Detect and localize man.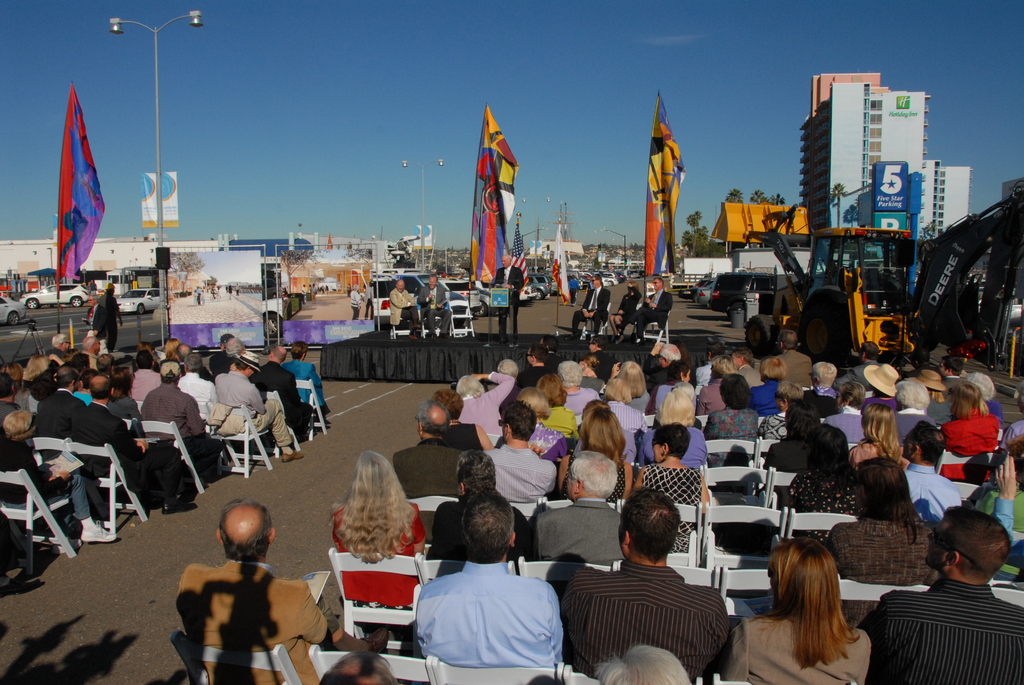
Localized at x1=932 y1=356 x2=964 y2=399.
